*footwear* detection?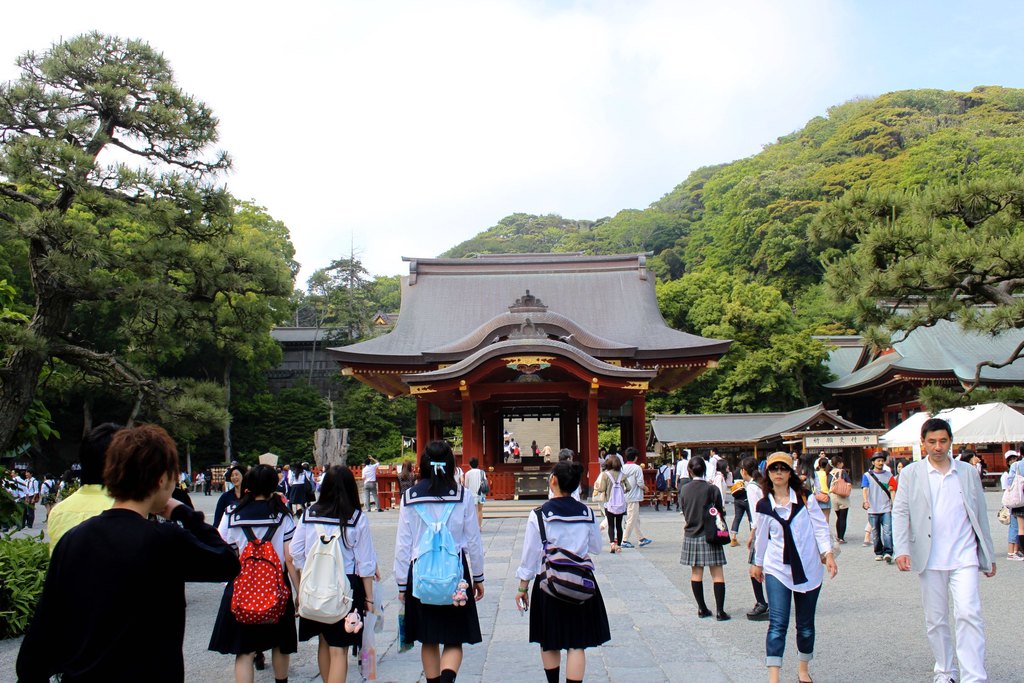
[882,551,890,563]
